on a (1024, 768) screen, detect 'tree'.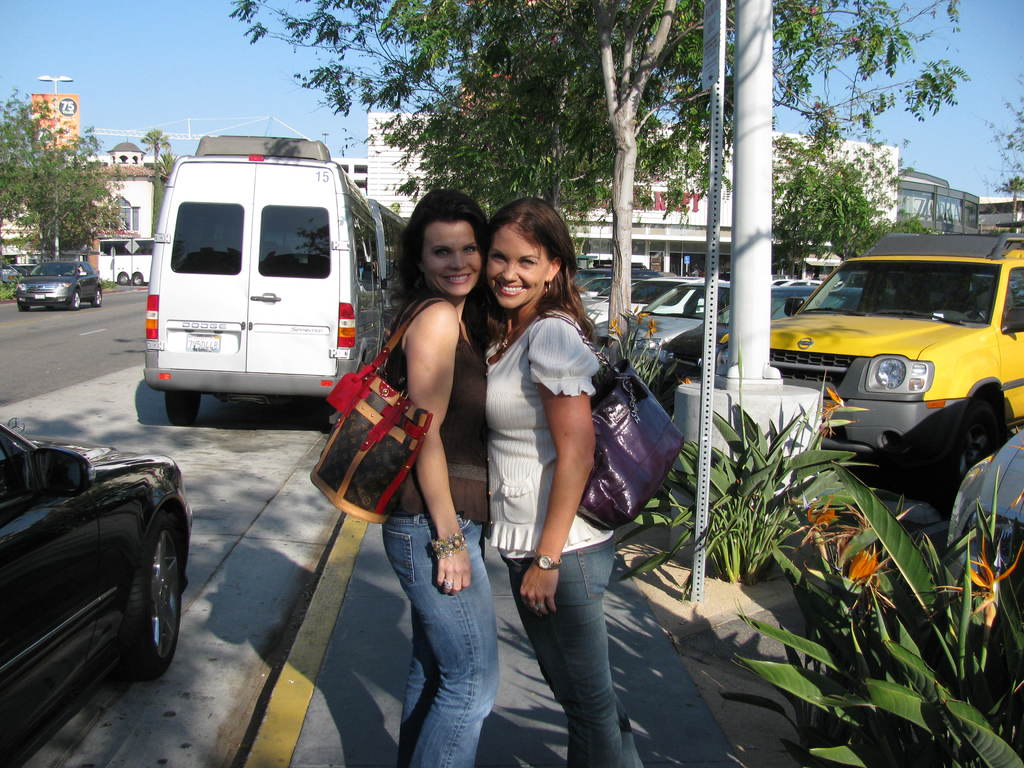
(0, 87, 128, 299).
